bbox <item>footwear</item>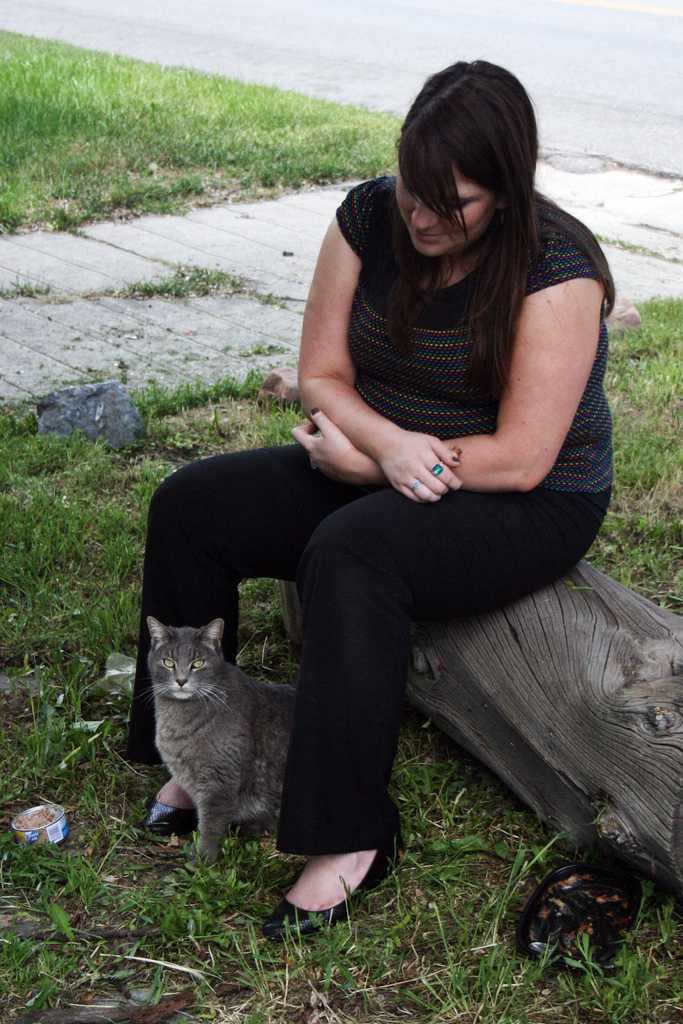
l=143, t=790, r=202, b=839
